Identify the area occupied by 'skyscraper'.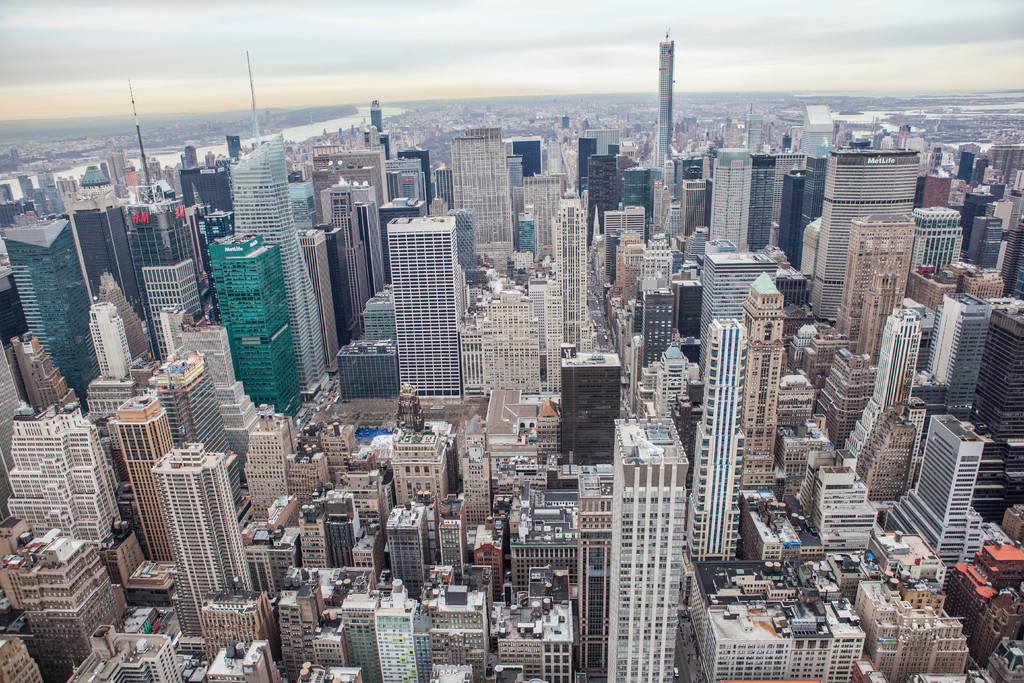
Area: [362,176,479,409].
